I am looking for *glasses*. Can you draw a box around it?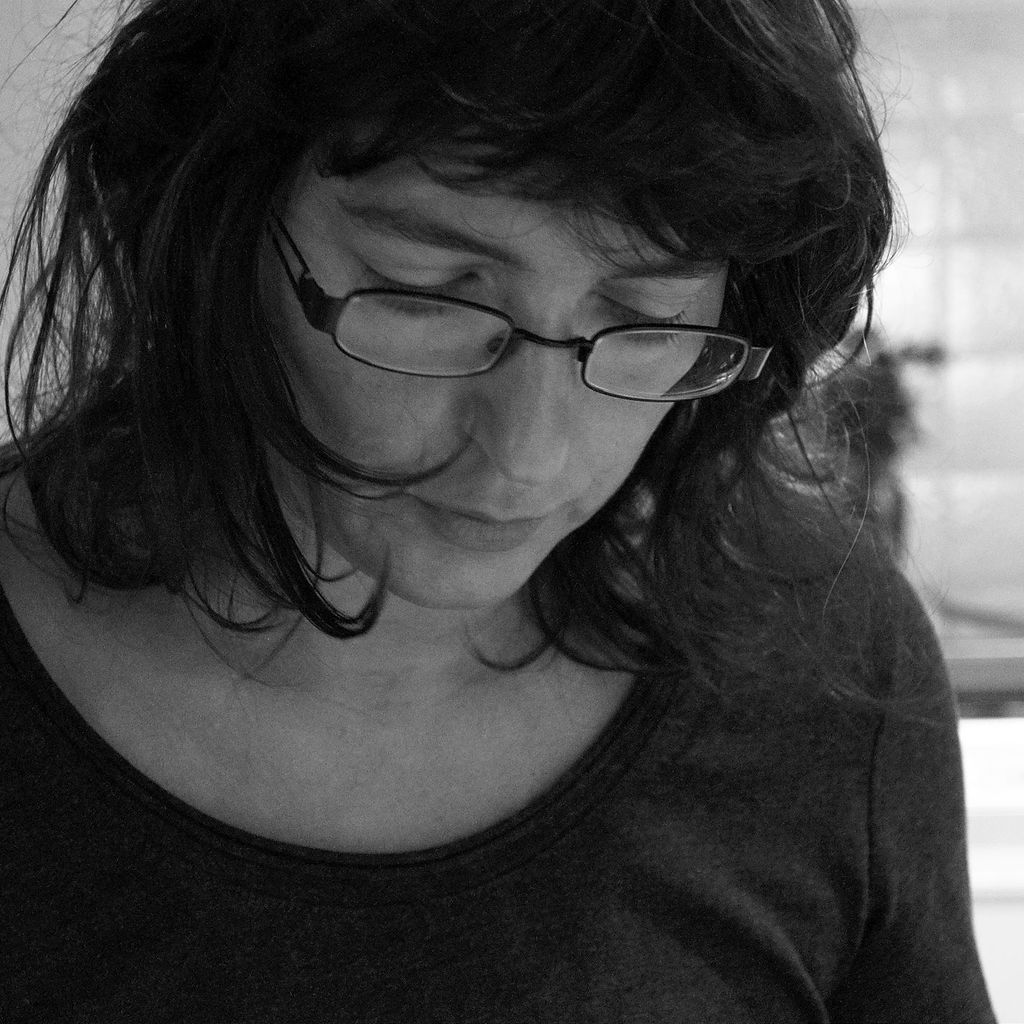
Sure, the bounding box is [286,215,778,405].
